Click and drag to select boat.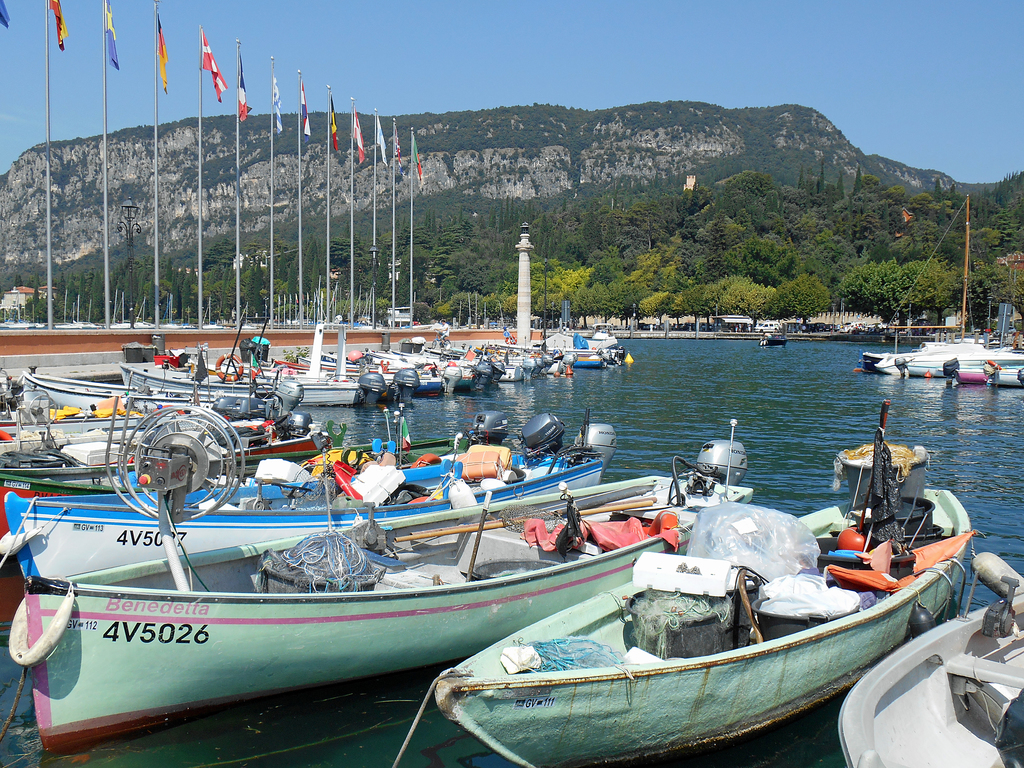
Selection: pyautogui.locateOnScreen(4, 396, 620, 590).
